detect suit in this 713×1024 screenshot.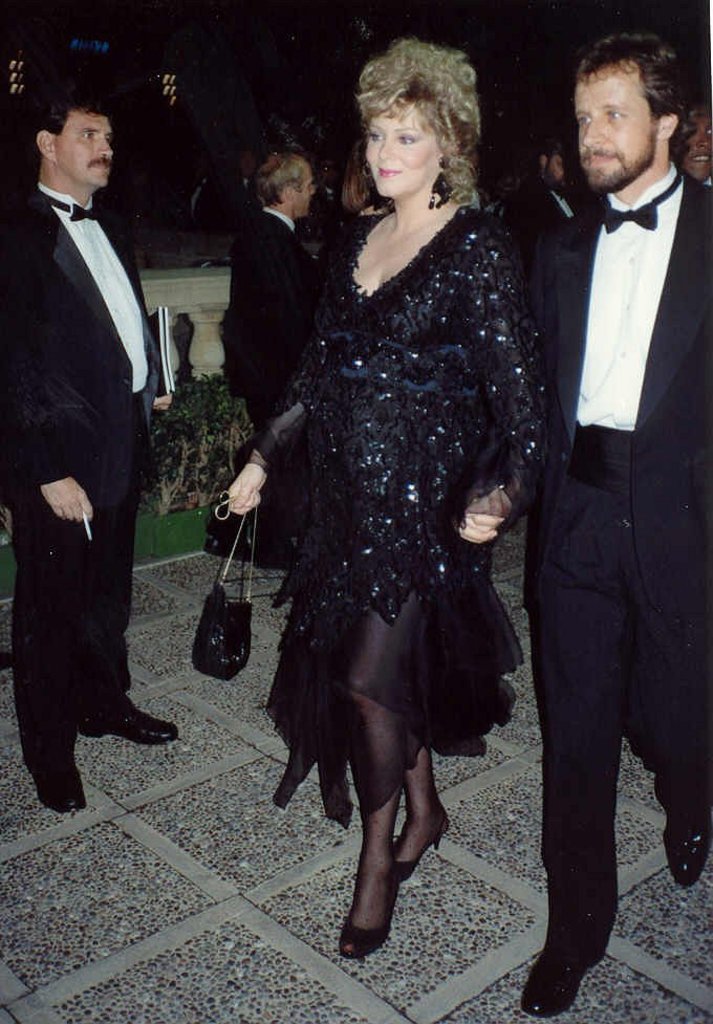
Detection: bbox=(517, 158, 712, 922).
